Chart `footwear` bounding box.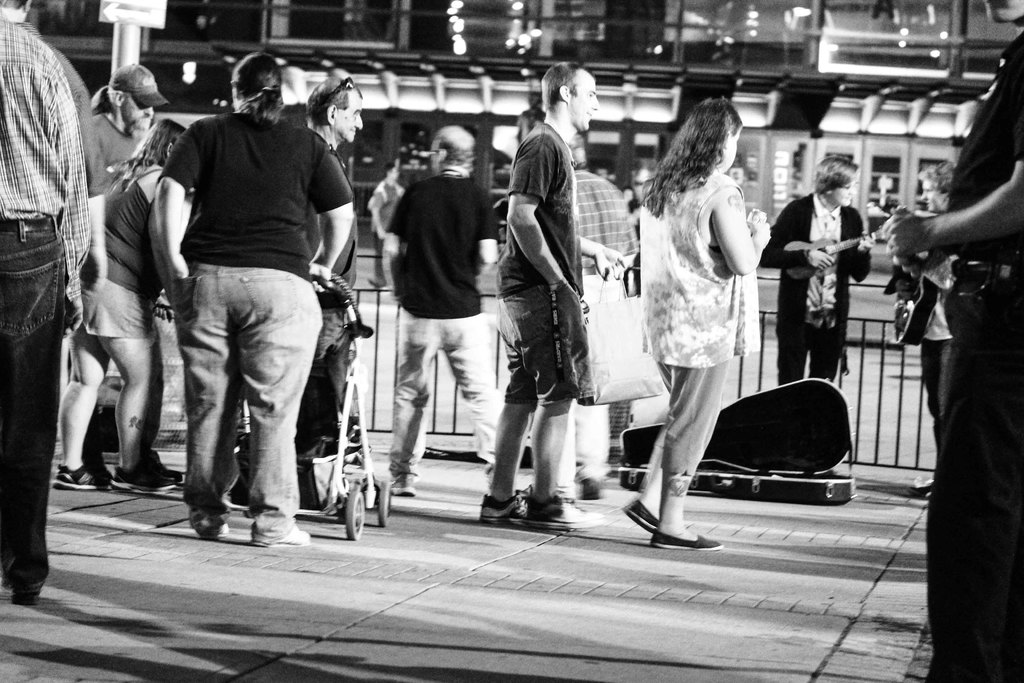
Charted: region(479, 489, 527, 524).
